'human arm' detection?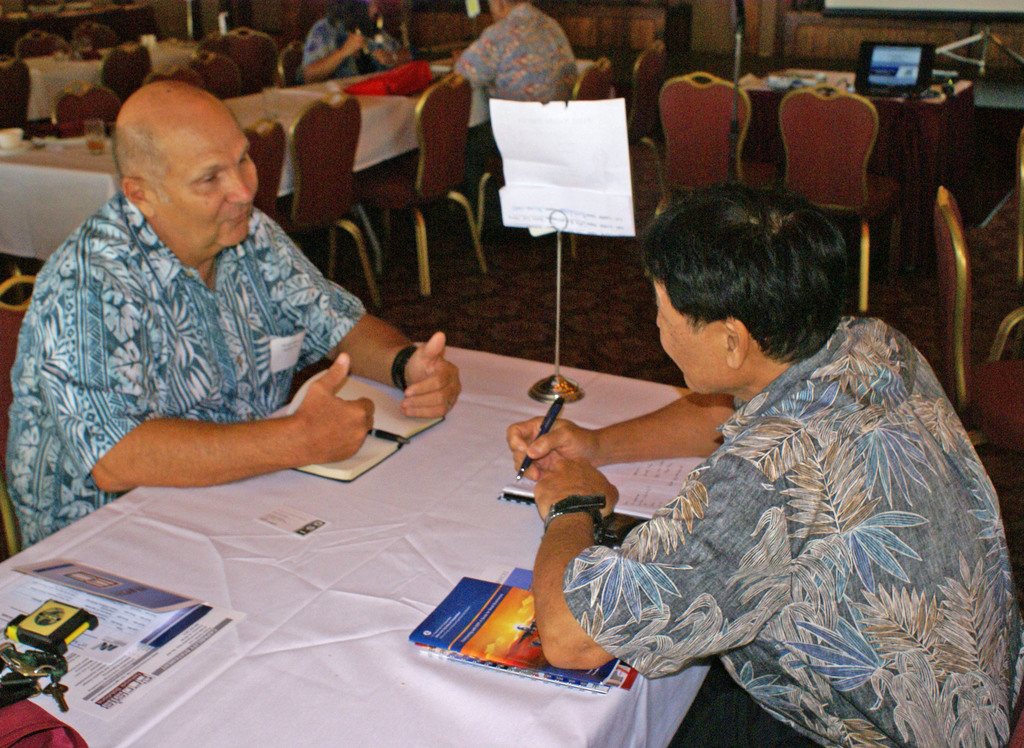
x1=541, y1=438, x2=799, y2=687
